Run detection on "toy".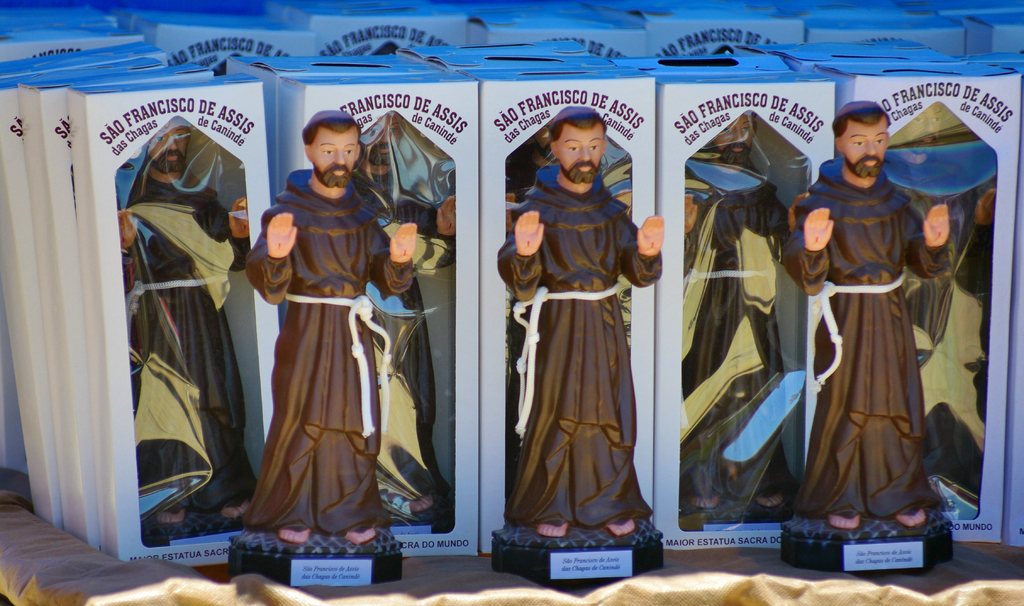
Result: (left=787, top=99, right=953, bottom=532).
